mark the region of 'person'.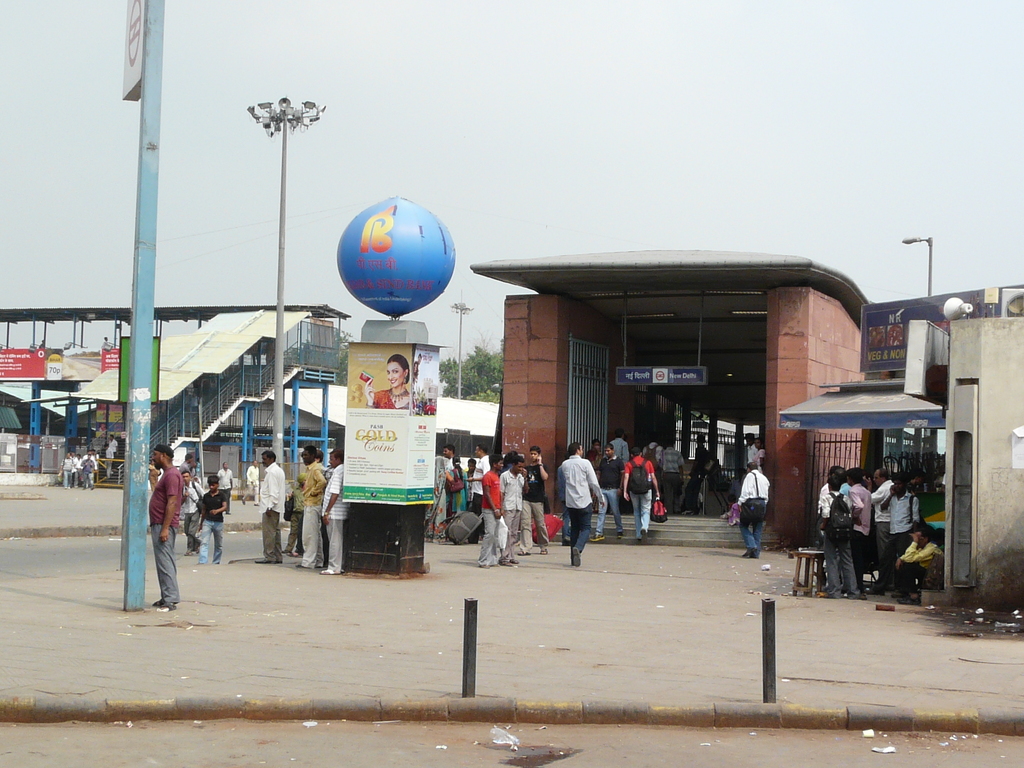
Region: bbox(846, 465, 865, 597).
